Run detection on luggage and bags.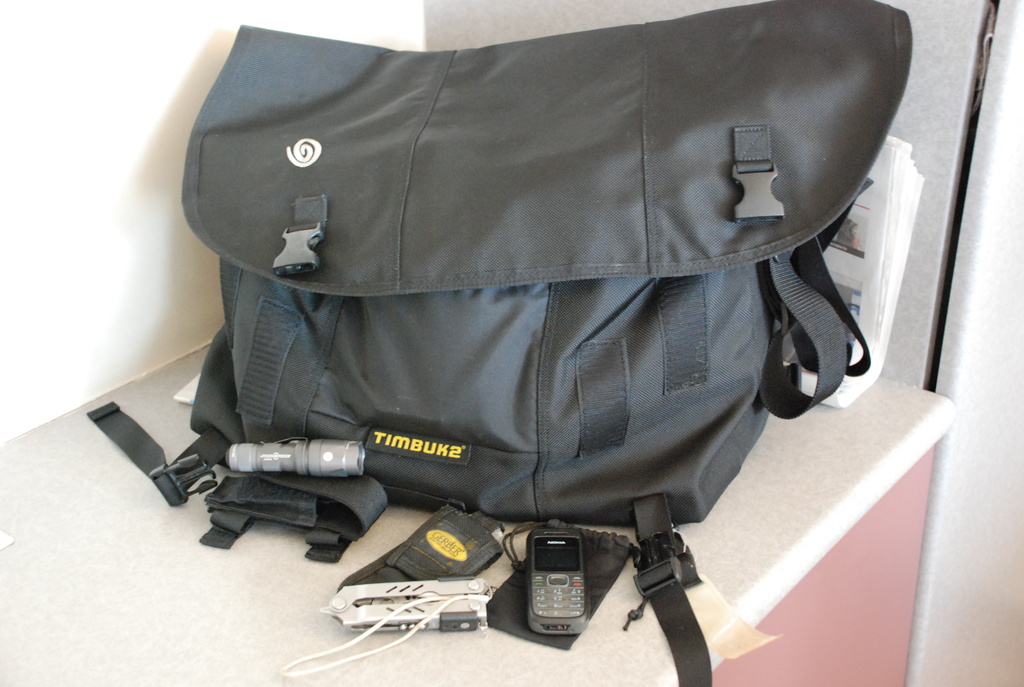
Result: 84/0/910/686.
